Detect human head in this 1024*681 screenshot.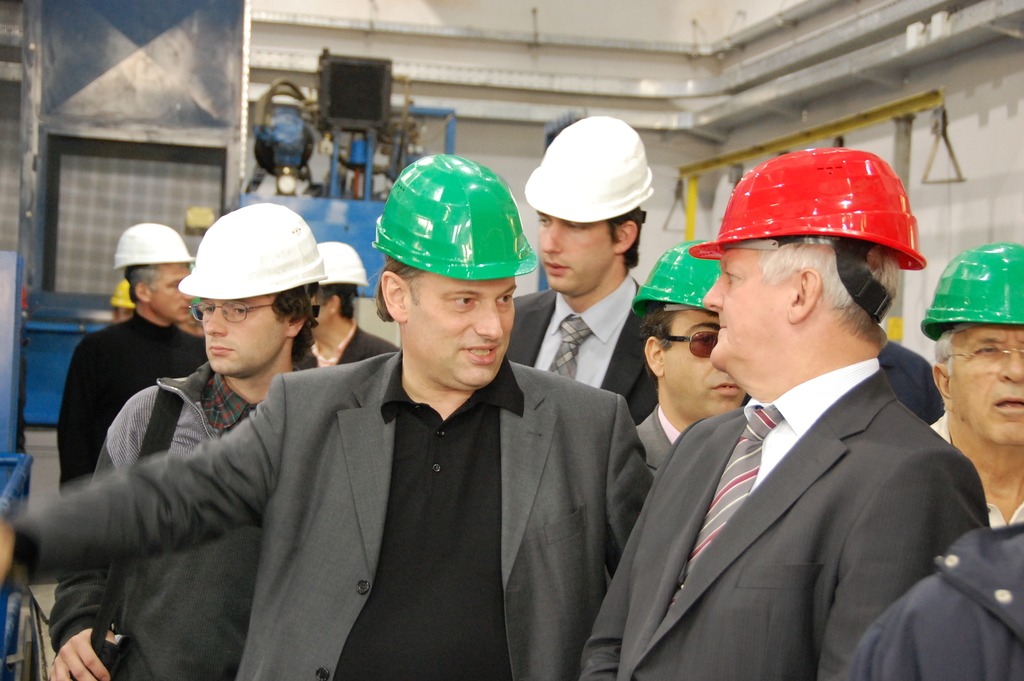
Detection: {"left": 931, "top": 239, "right": 1023, "bottom": 448}.
